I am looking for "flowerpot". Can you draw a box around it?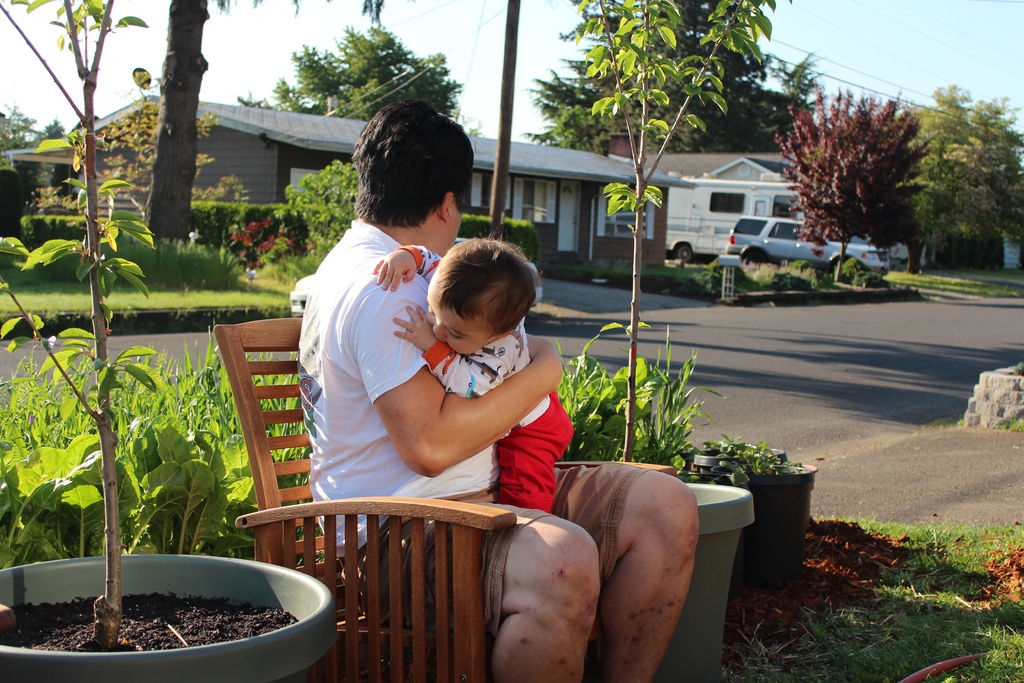
Sure, the bounding box is 694 447 781 471.
